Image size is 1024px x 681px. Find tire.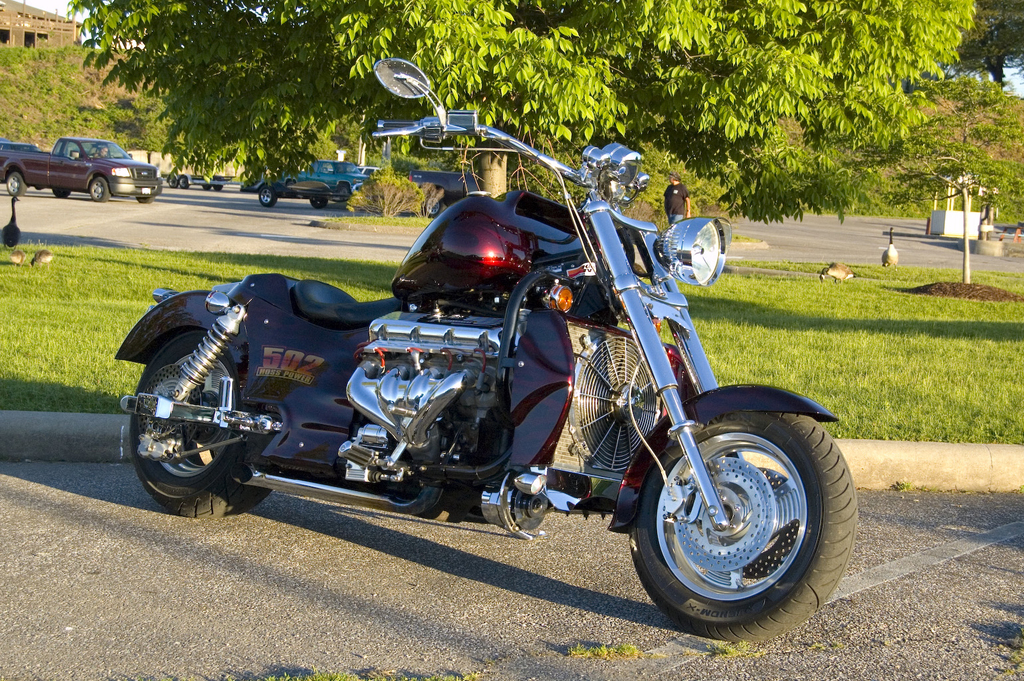
134,188,159,202.
